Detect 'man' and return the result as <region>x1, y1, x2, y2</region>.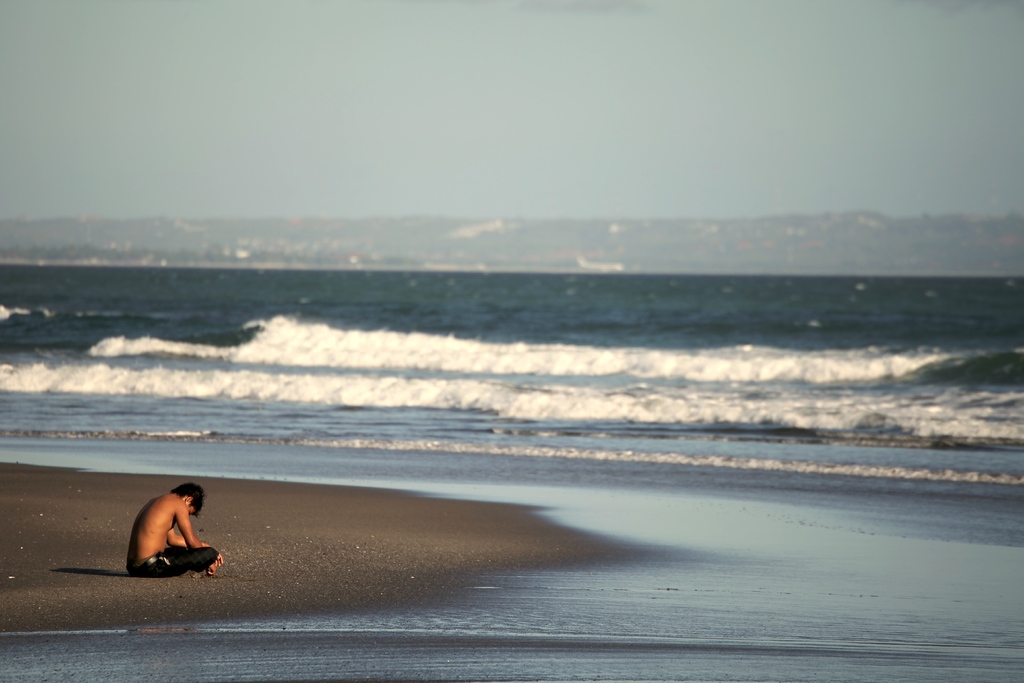
<region>122, 486, 221, 577</region>.
